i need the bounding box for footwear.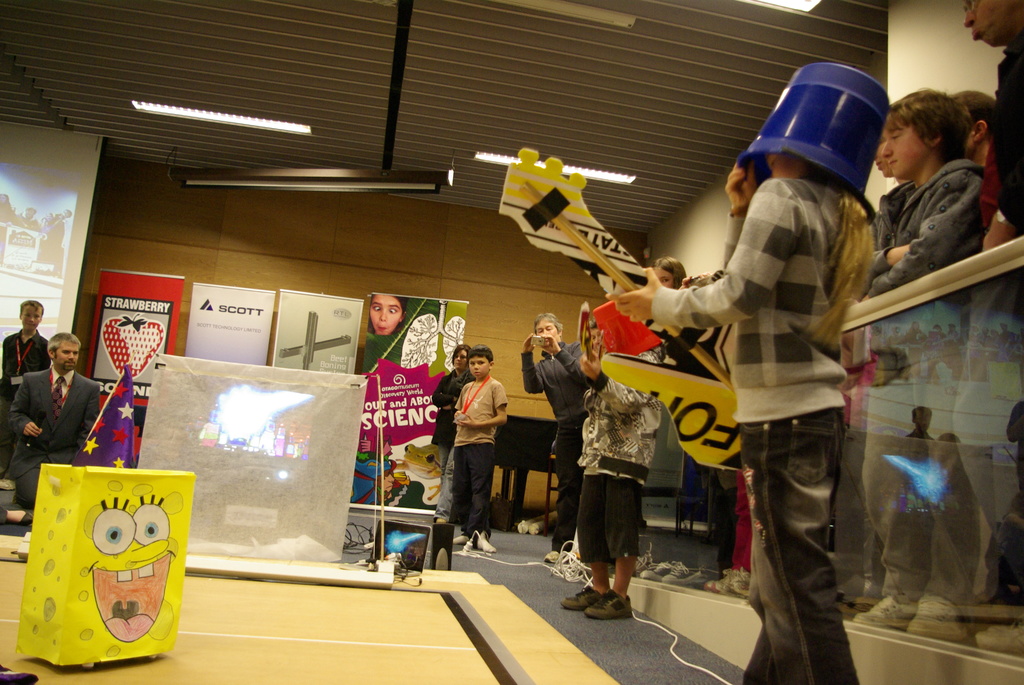
Here it is: [left=1, top=475, right=15, bottom=491].
